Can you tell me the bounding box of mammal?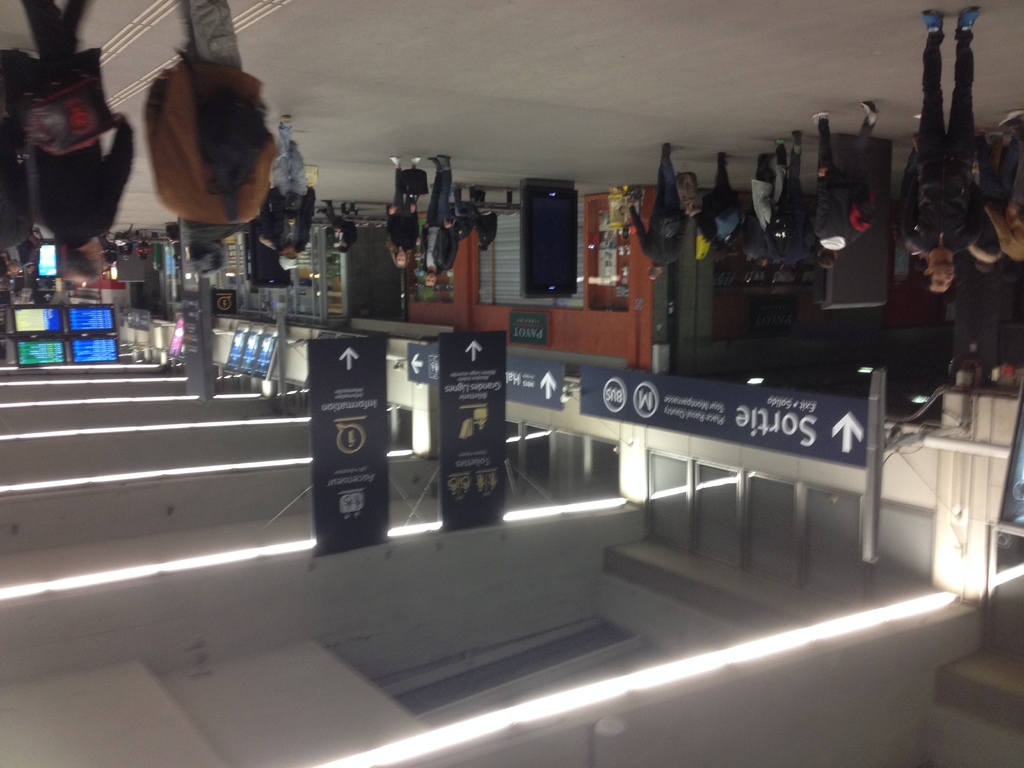
172:227:184:268.
